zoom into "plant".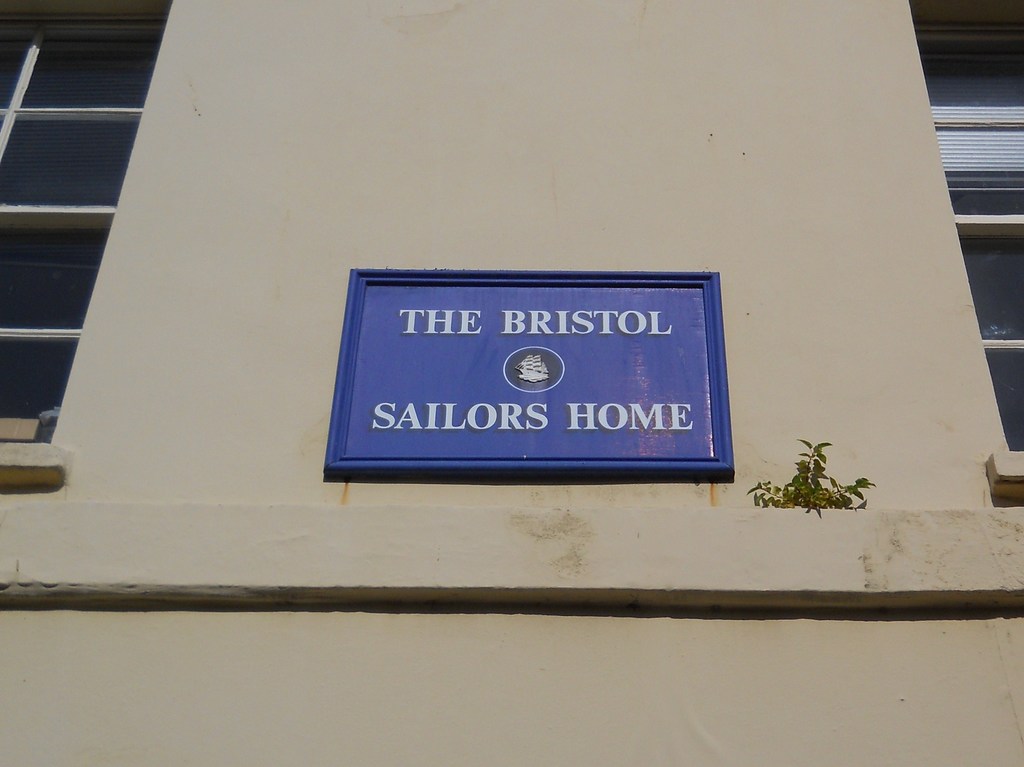
Zoom target: [left=748, top=441, right=875, bottom=515].
